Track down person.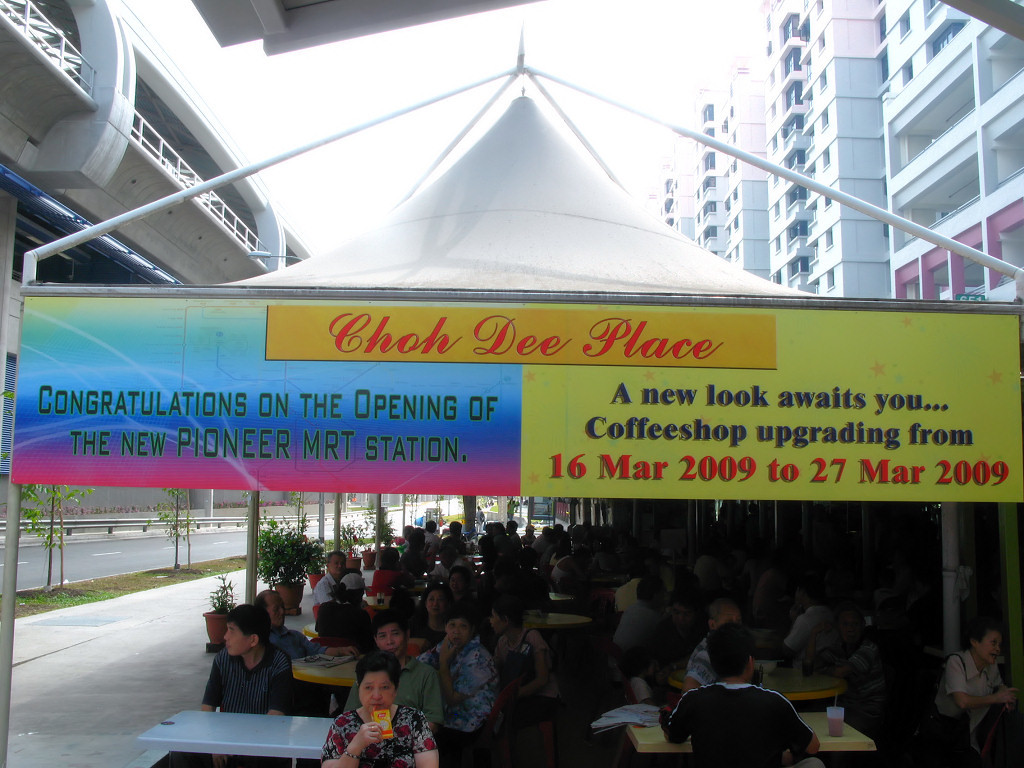
Tracked to <region>420, 587, 454, 645</region>.
